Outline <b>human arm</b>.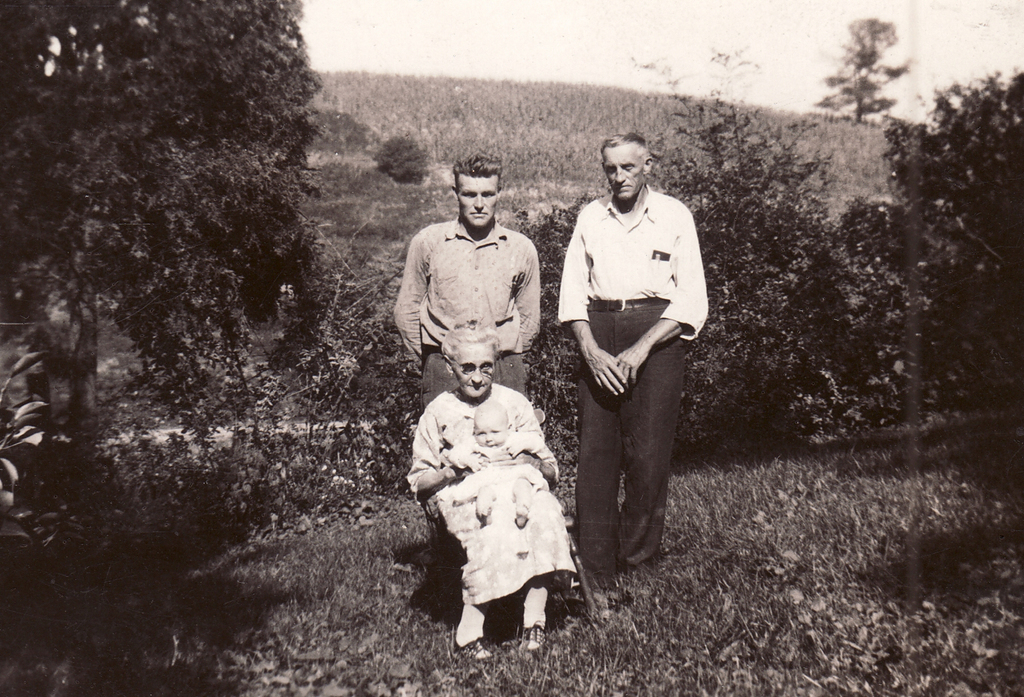
Outline: [left=403, top=396, right=474, bottom=501].
